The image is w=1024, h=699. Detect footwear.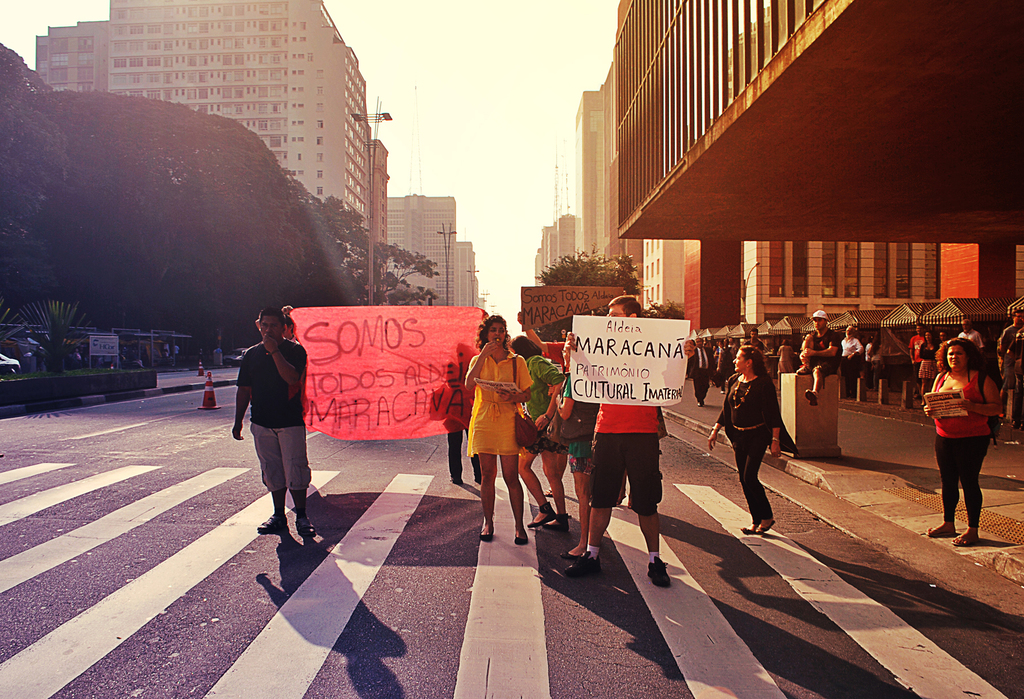
Detection: <bbox>925, 527, 954, 538</bbox>.
